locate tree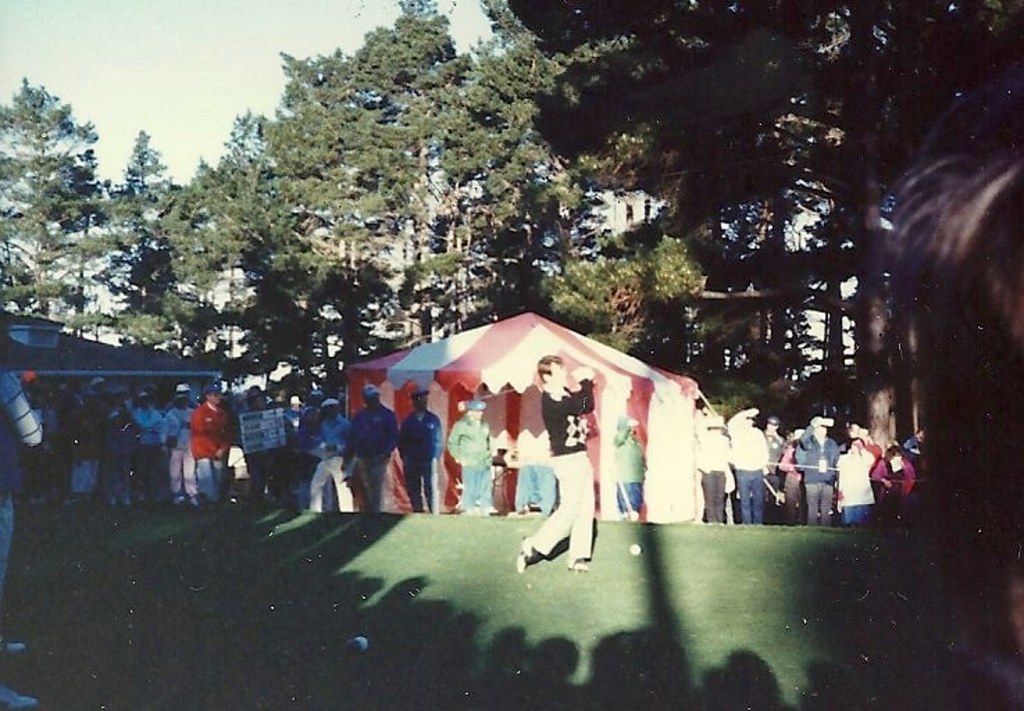
{"left": 99, "top": 131, "right": 170, "bottom": 335}
